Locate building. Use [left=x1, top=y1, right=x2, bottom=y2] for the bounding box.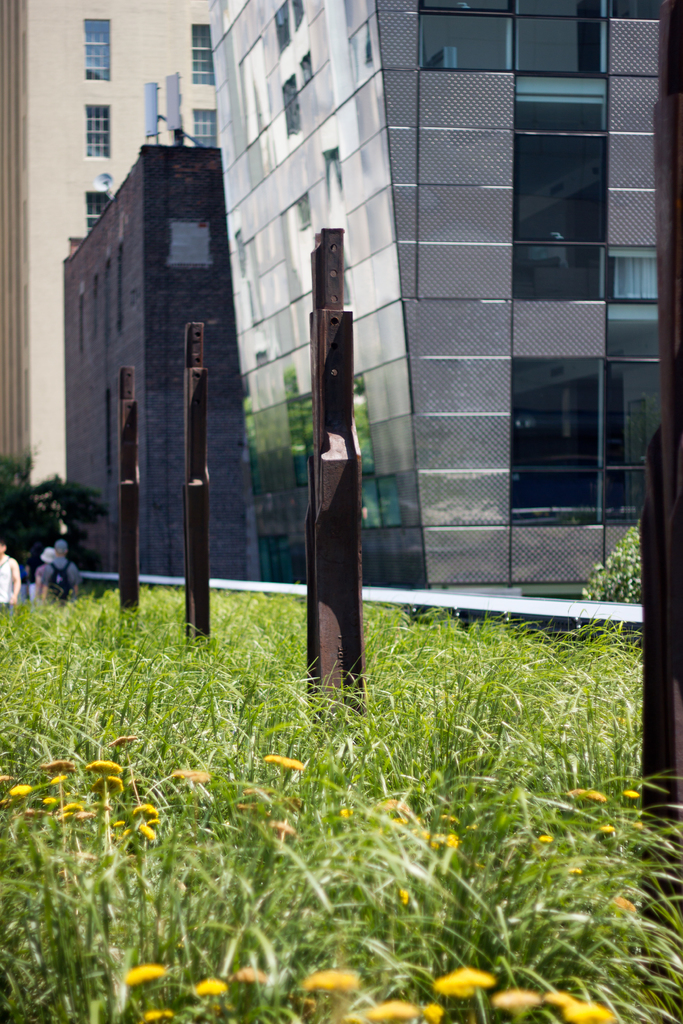
[left=15, top=4, right=215, bottom=488].
